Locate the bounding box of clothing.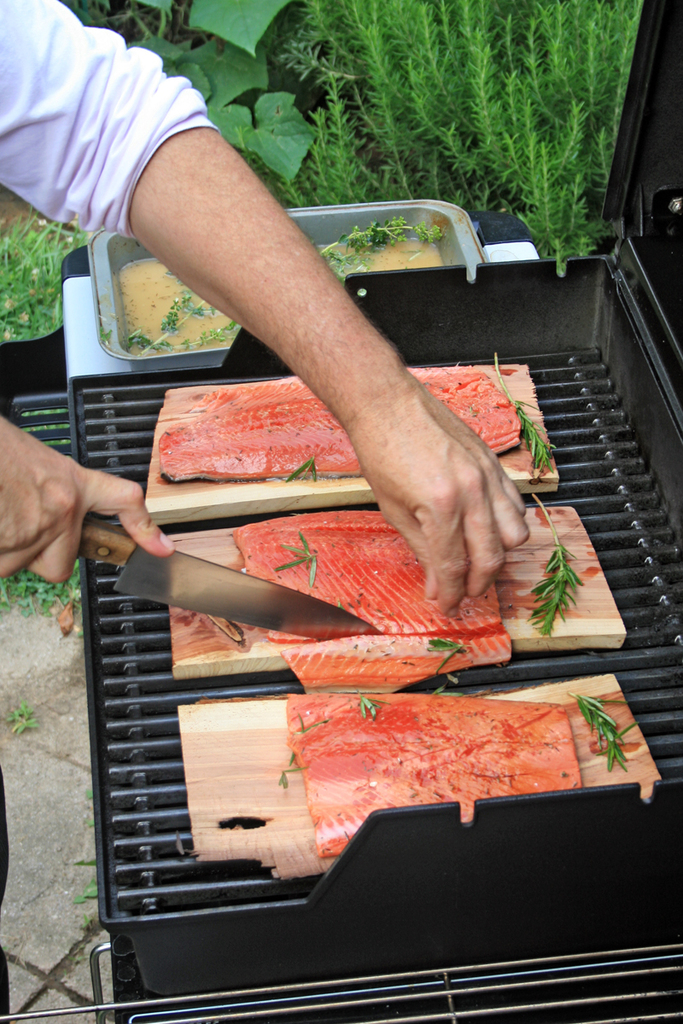
Bounding box: <region>0, 0, 217, 239</region>.
